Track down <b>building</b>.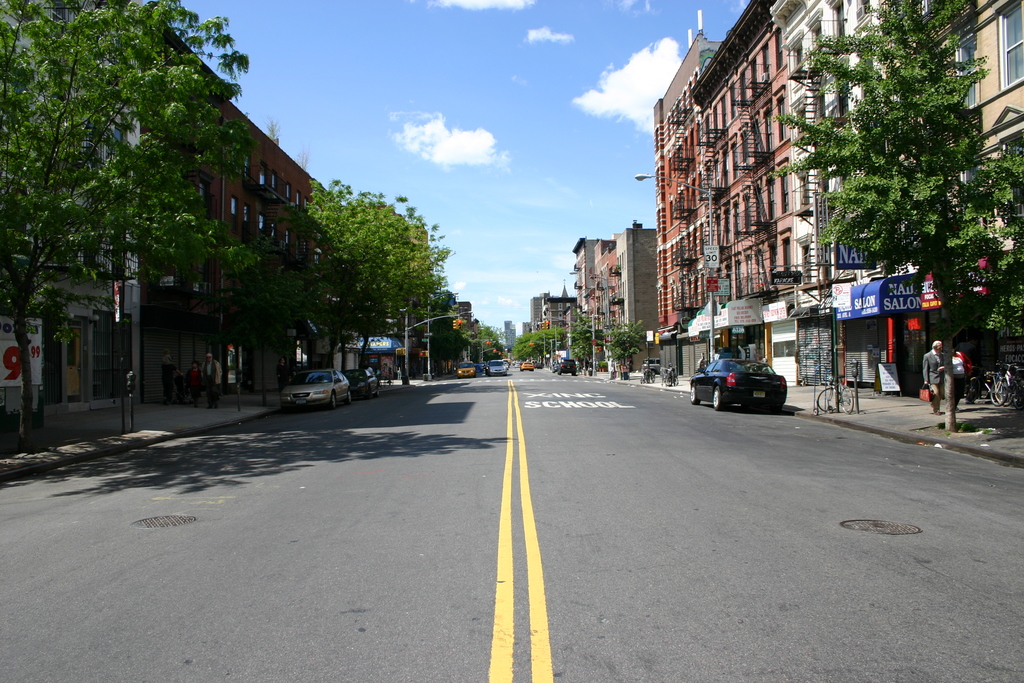
Tracked to [left=143, top=22, right=333, bottom=413].
